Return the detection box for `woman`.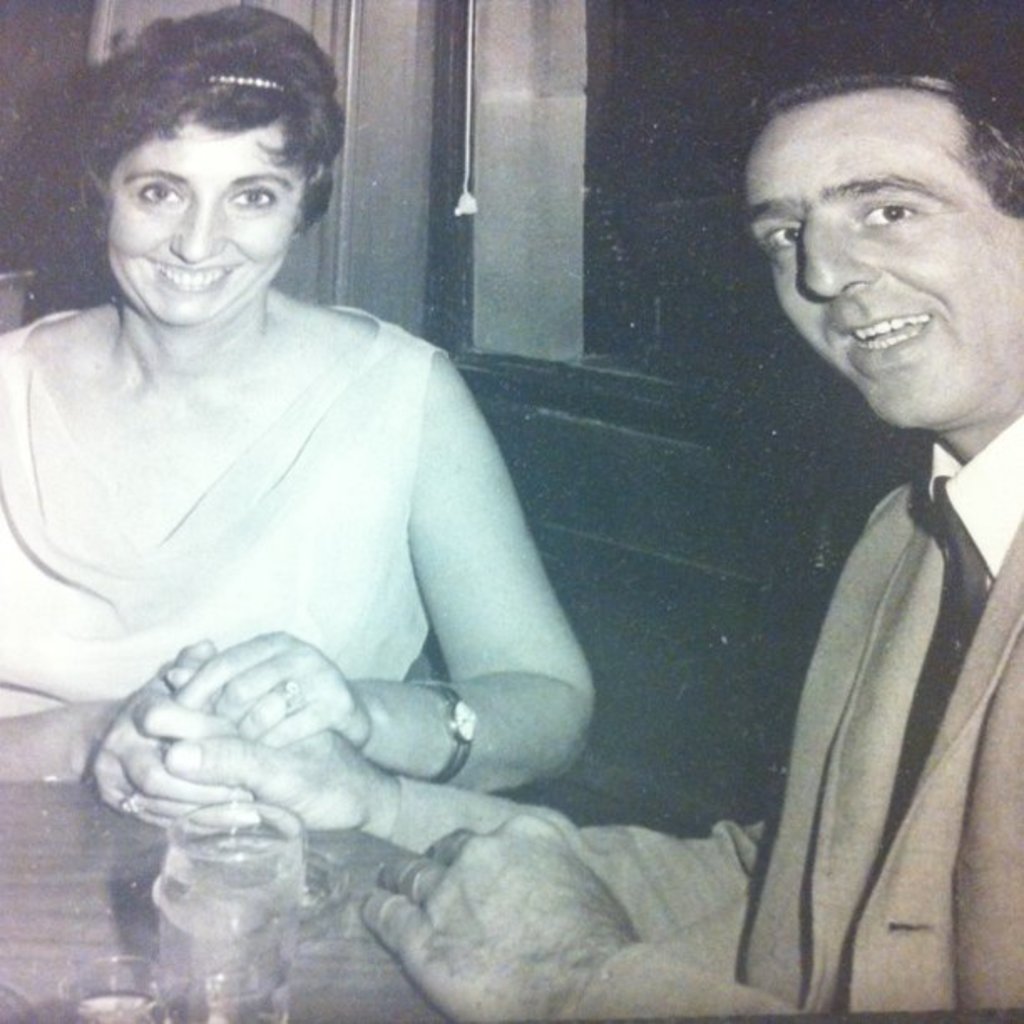
<box>0,8,602,791</box>.
